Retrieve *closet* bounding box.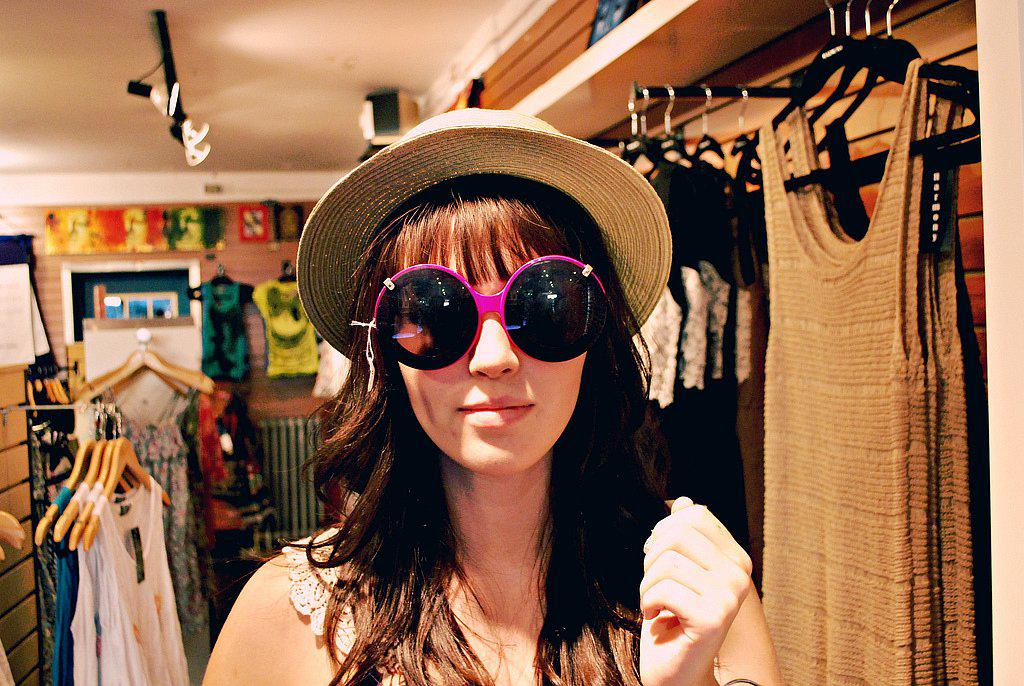
Bounding box: BBox(611, 129, 764, 544).
